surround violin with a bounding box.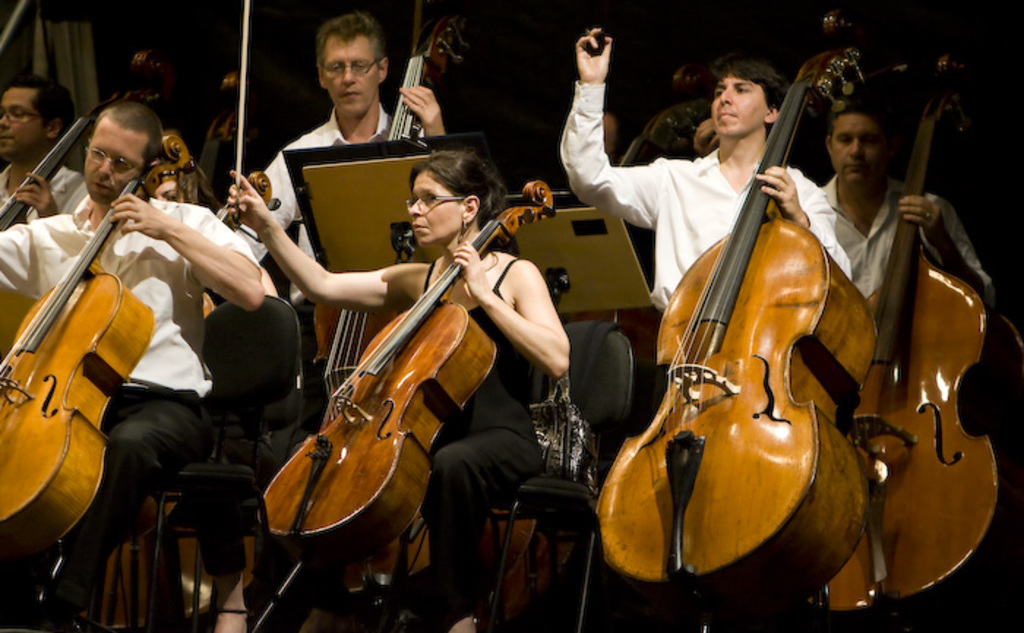
l=0, t=127, r=200, b=572.
